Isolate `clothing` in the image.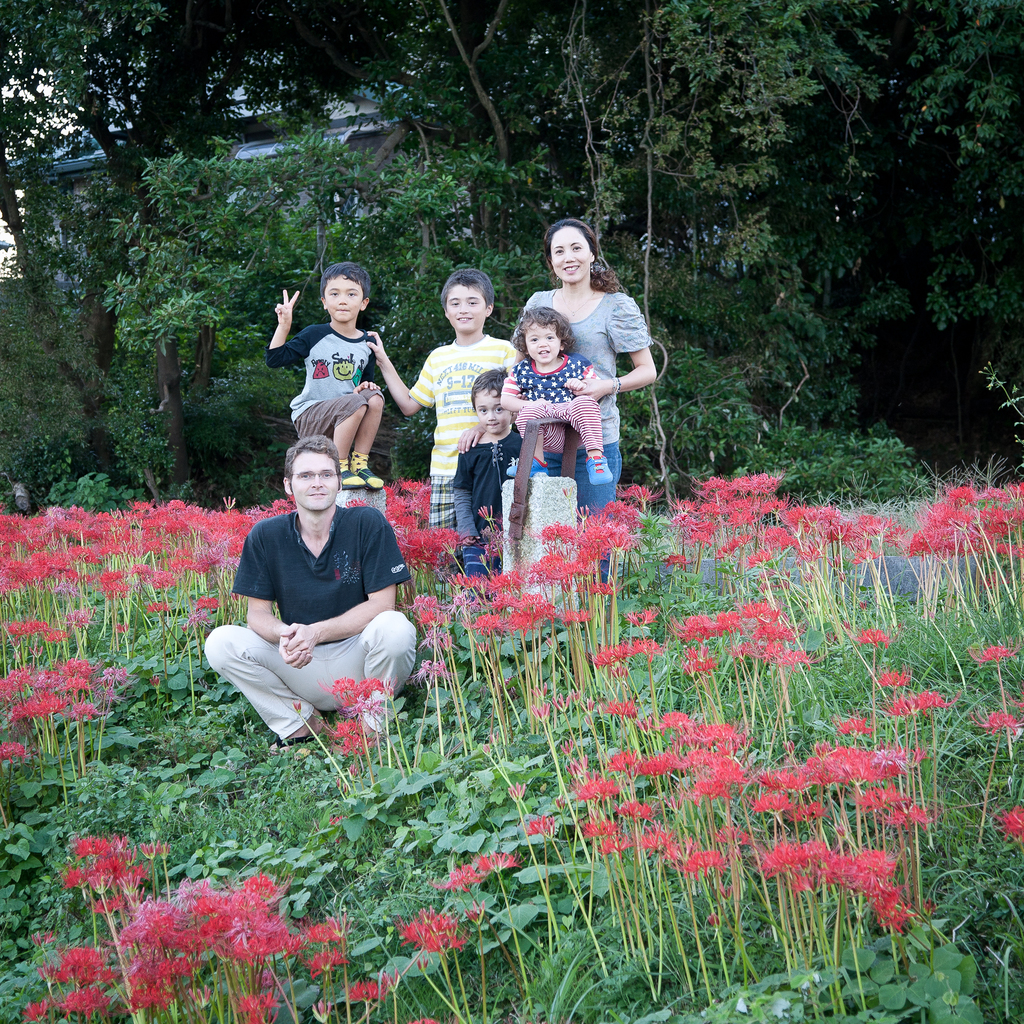
Isolated region: <region>450, 431, 529, 581</region>.
